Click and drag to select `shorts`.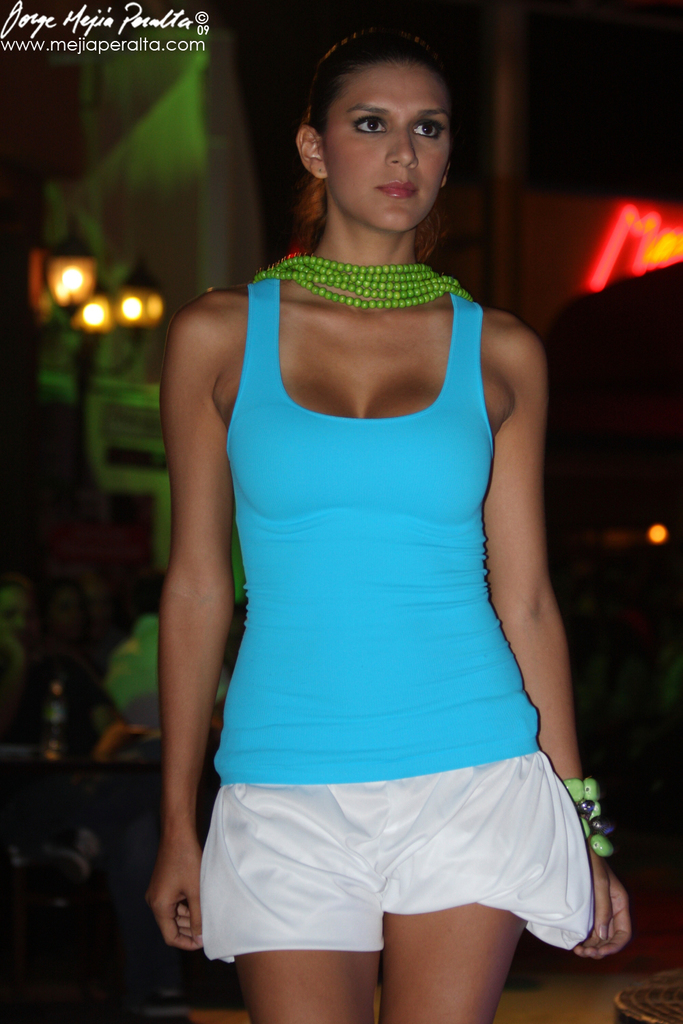
Selection: 194:769:598:984.
